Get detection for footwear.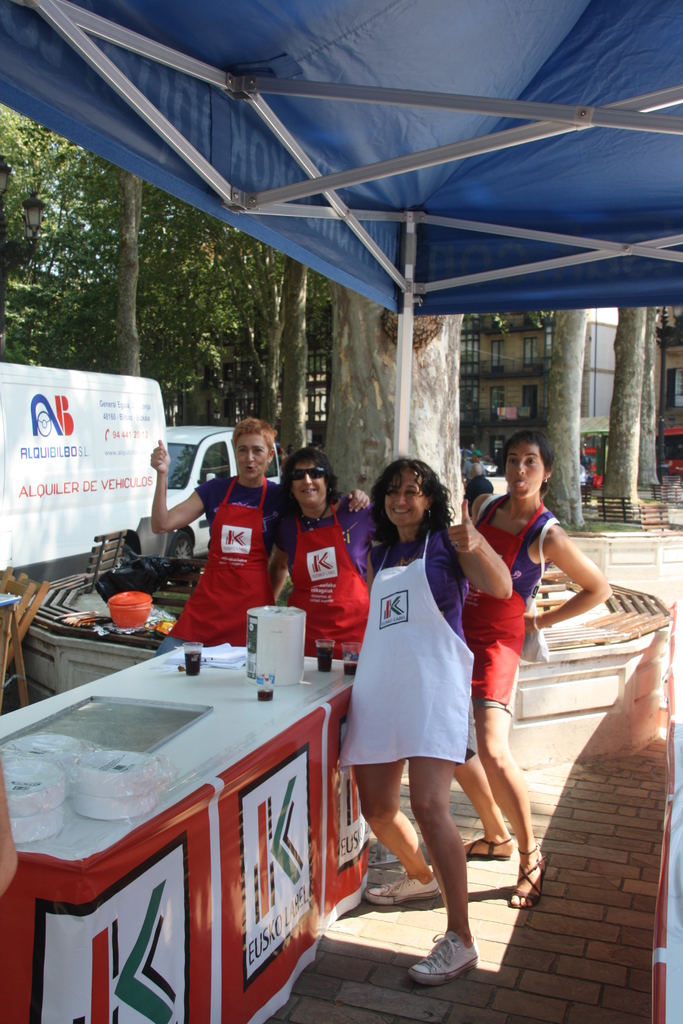
Detection: (left=505, top=841, right=551, bottom=916).
